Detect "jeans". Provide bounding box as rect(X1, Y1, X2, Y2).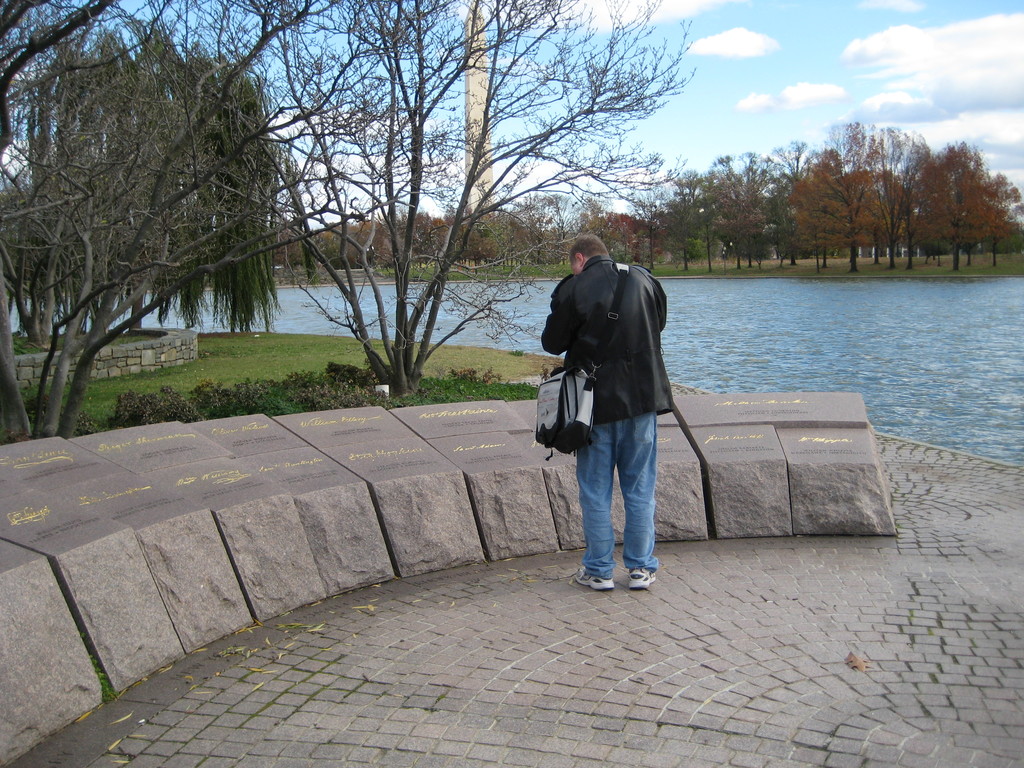
rect(564, 387, 666, 602).
